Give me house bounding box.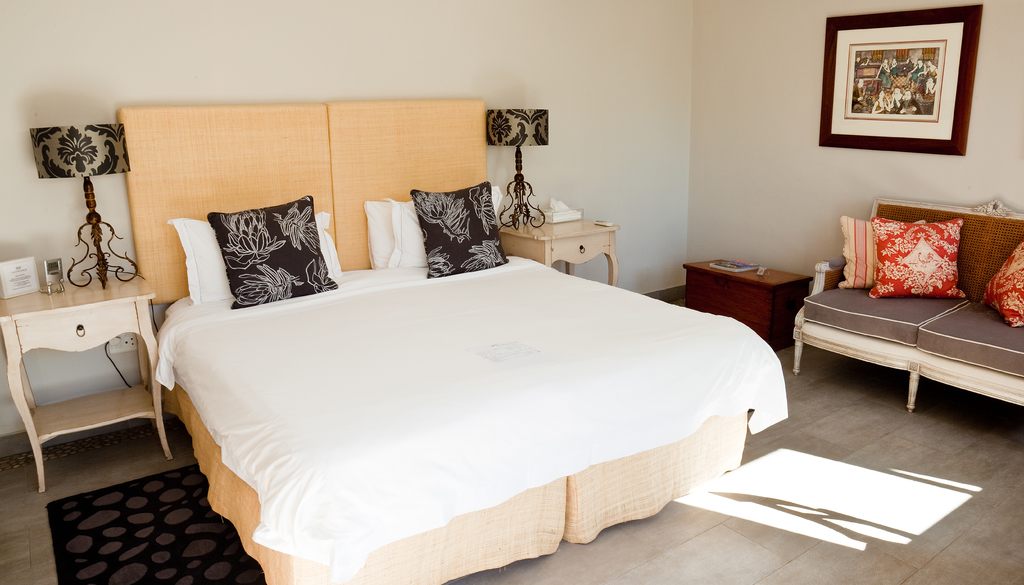
0,3,1023,584.
